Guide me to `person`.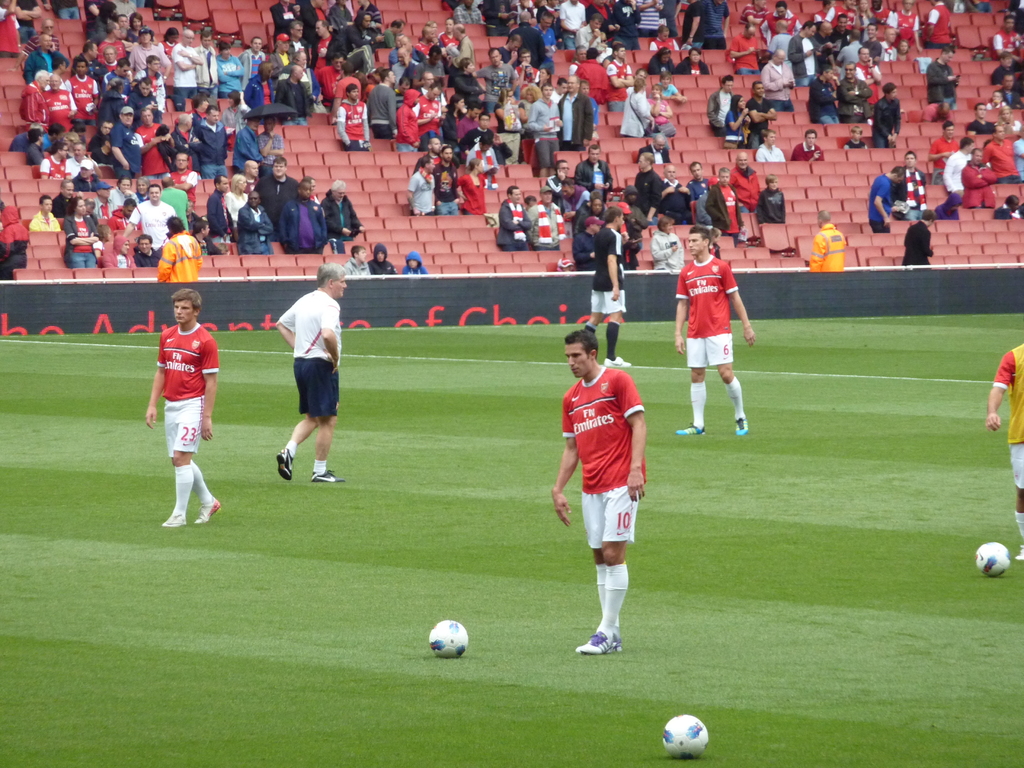
Guidance: {"left": 142, "top": 291, "right": 220, "bottom": 531}.
